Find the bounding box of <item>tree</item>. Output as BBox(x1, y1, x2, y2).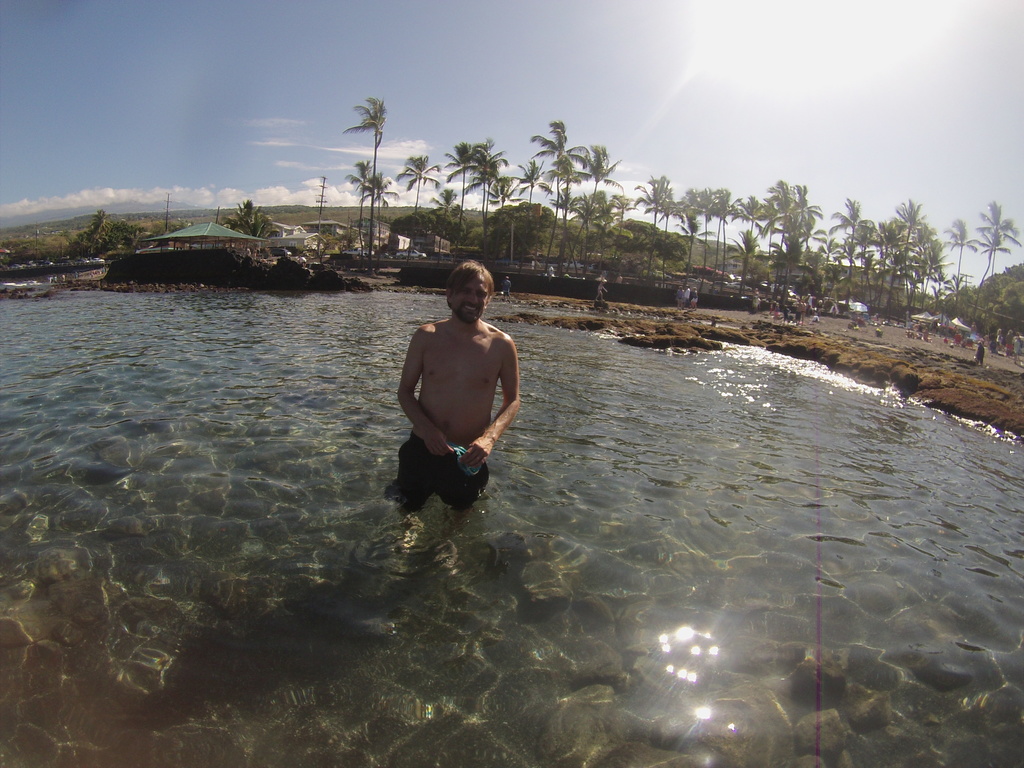
BBox(636, 174, 675, 232).
